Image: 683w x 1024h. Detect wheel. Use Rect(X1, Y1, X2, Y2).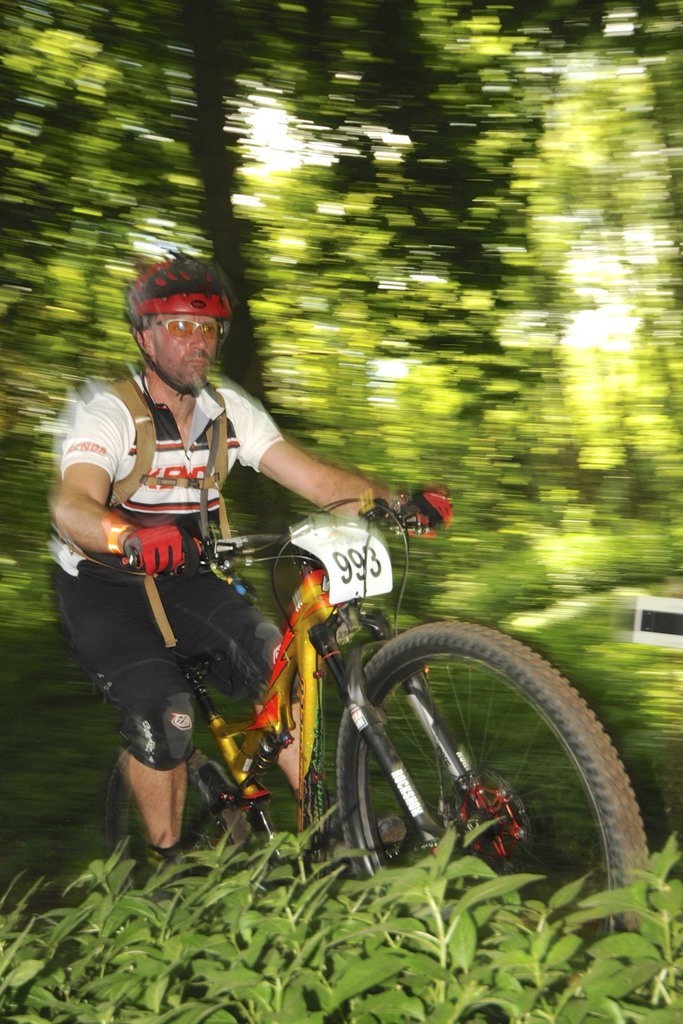
Rect(326, 610, 657, 1023).
